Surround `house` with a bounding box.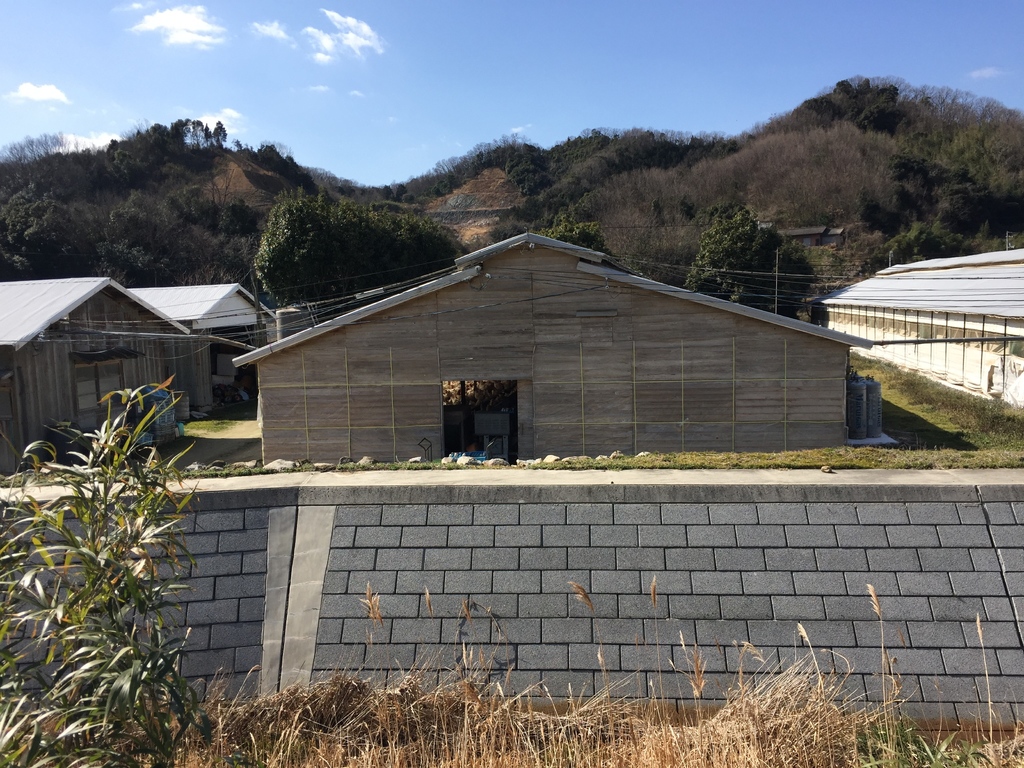
region(207, 212, 904, 506).
